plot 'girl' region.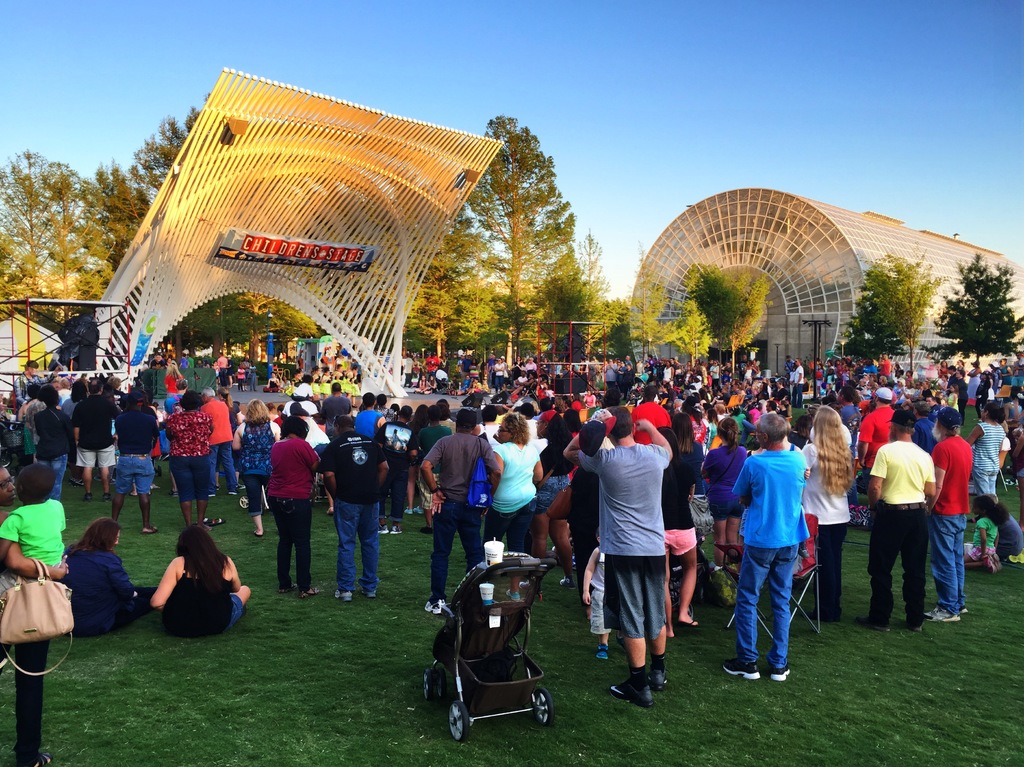
Plotted at (x1=226, y1=392, x2=282, y2=539).
